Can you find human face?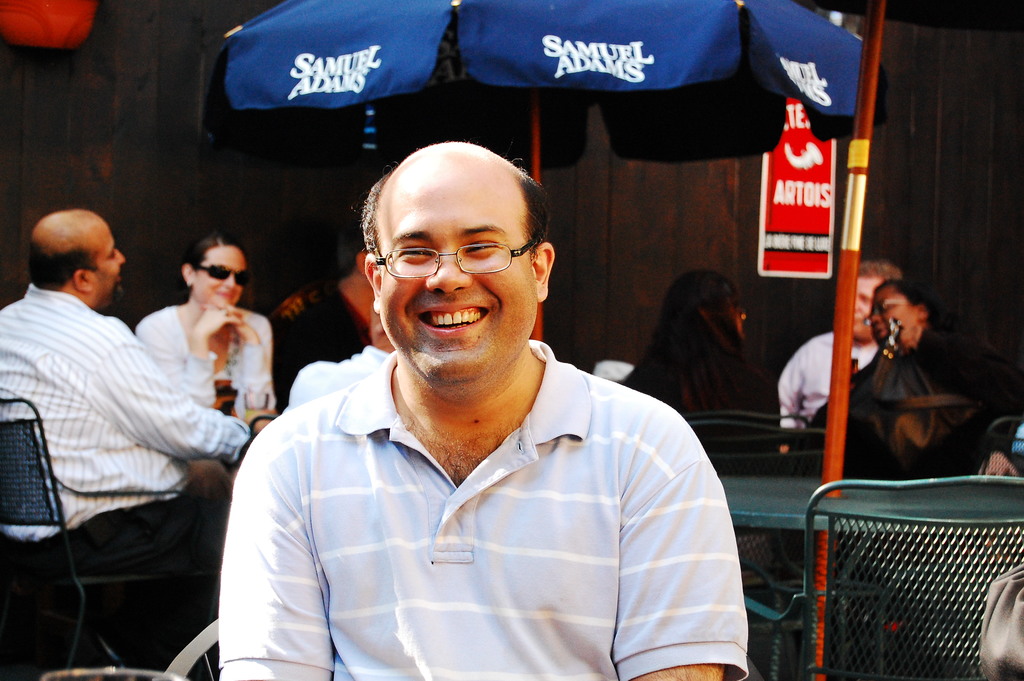
Yes, bounding box: (x1=92, y1=220, x2=125, y2=306).
